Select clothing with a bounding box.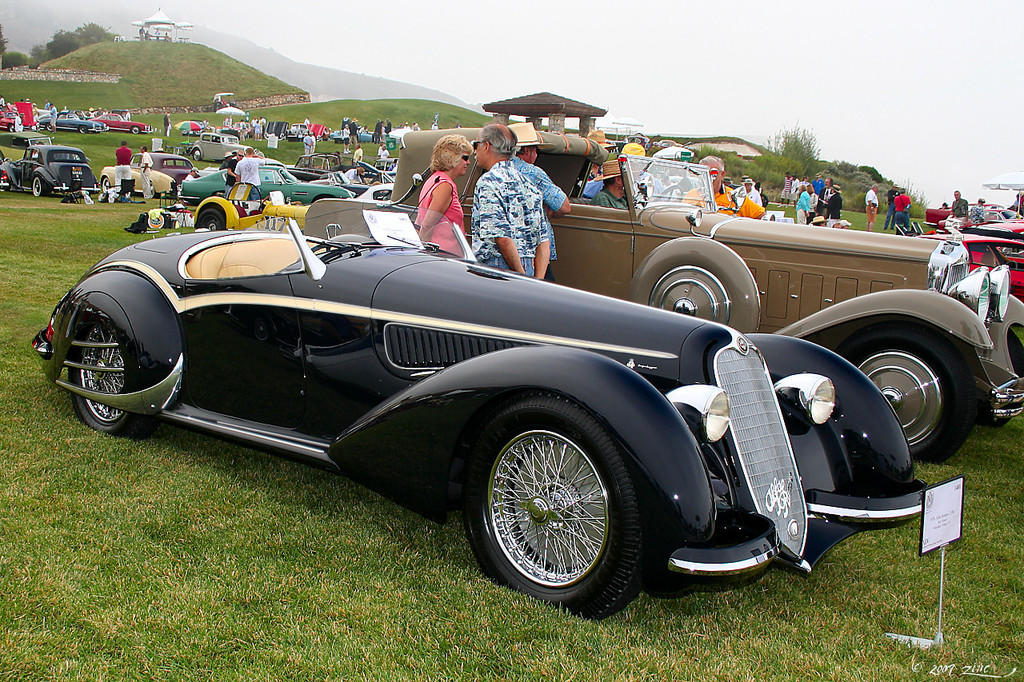
(x1=948, y1=198, x2=965, y2=220).
